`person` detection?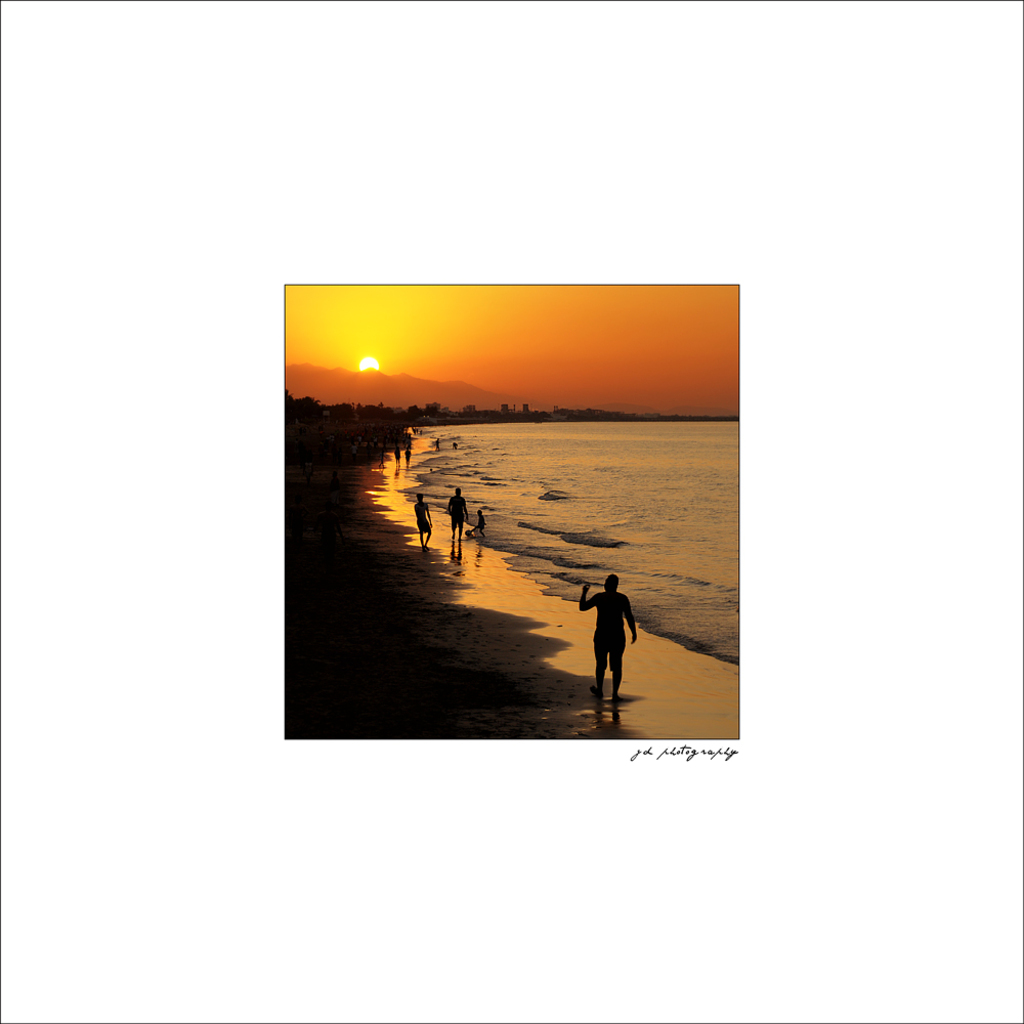
(413,494,432,547)
